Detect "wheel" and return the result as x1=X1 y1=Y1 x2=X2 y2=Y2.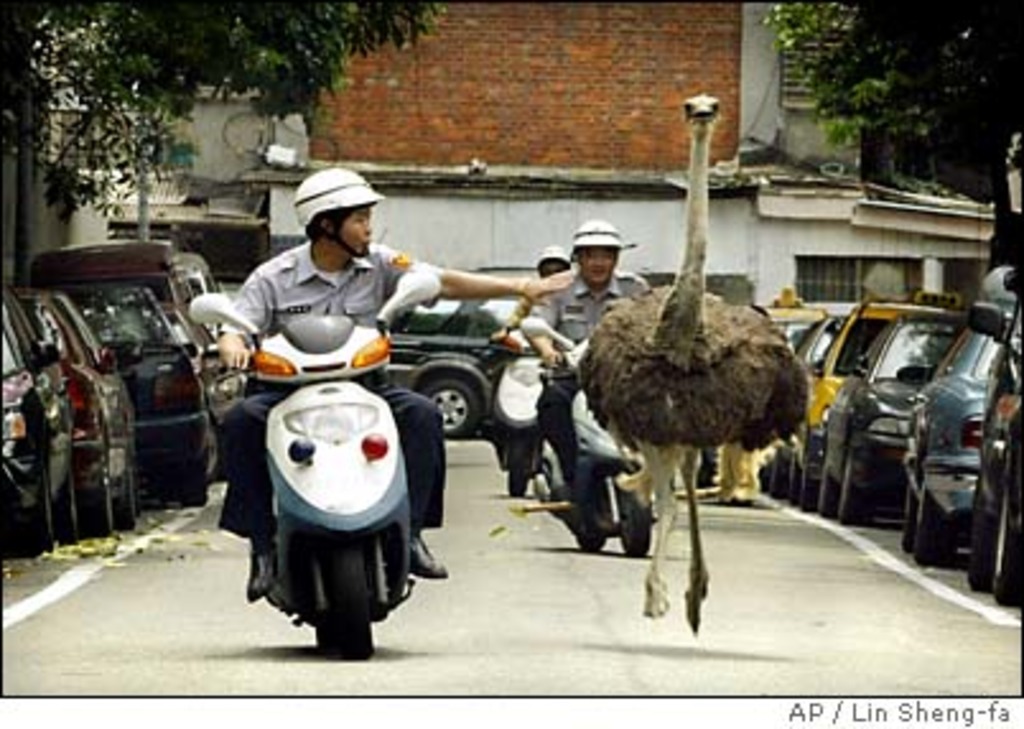
x1=902 y1=487 x2=917 y2=548.
